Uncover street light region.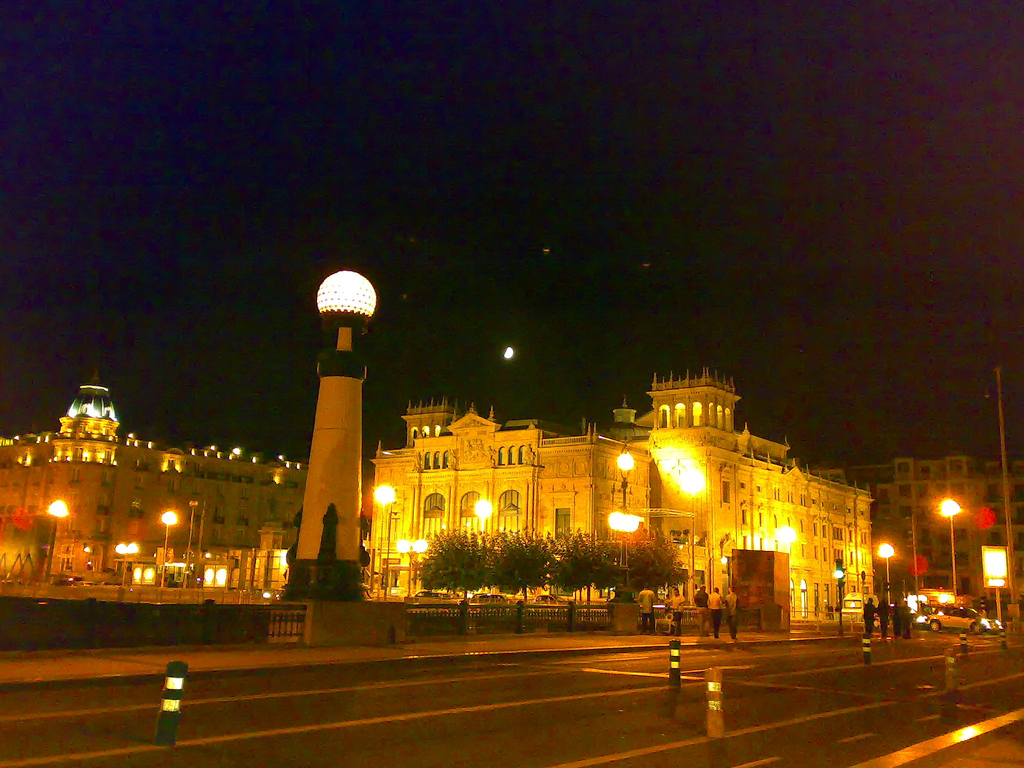
Uncovered: box=[618, 449, 636, 506].
